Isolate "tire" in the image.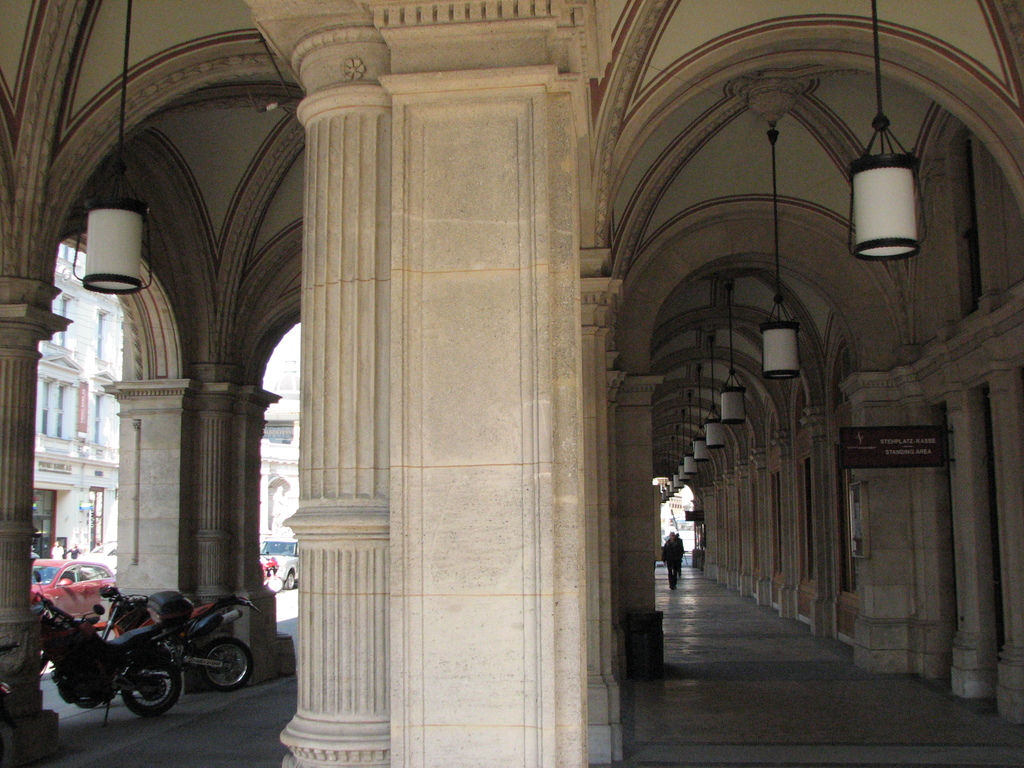
Isolated region: 124:653:181:717.
